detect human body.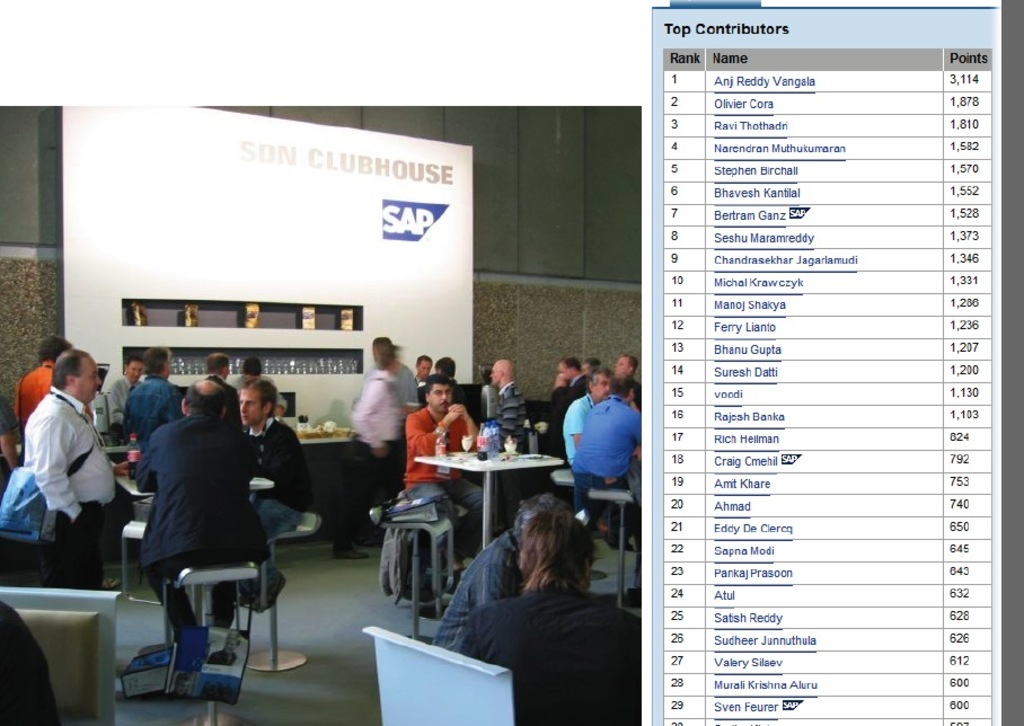
Detected at <region>413, 375, 432, 401</region>.
